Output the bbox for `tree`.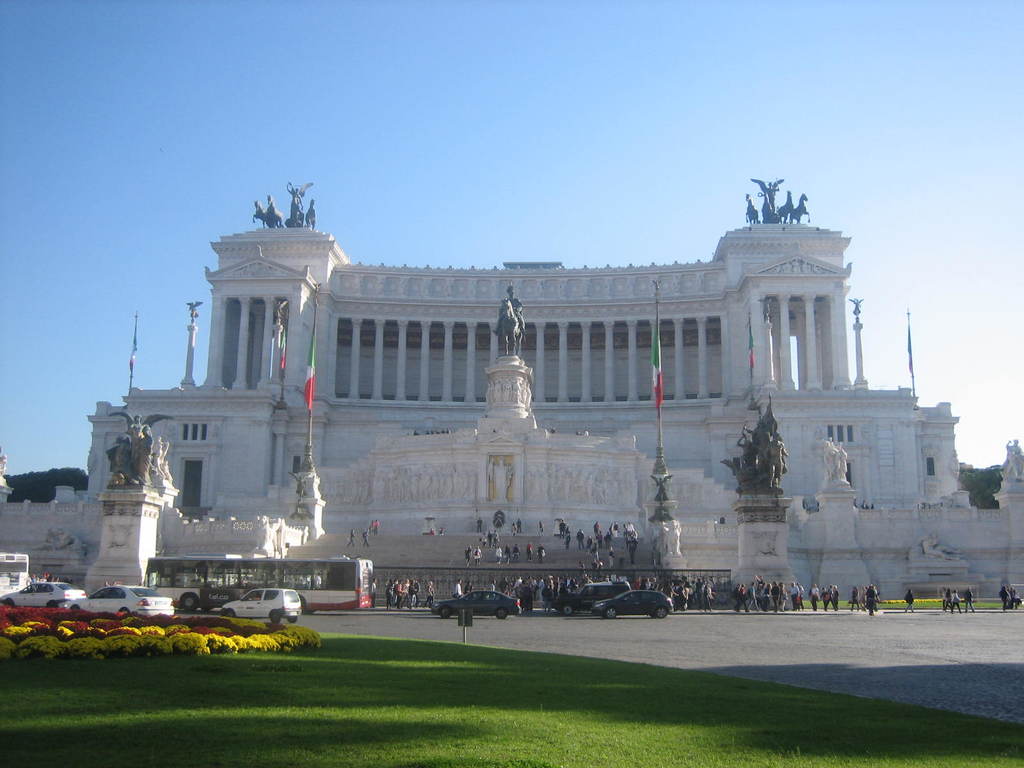
6, 468, 84, 497.
